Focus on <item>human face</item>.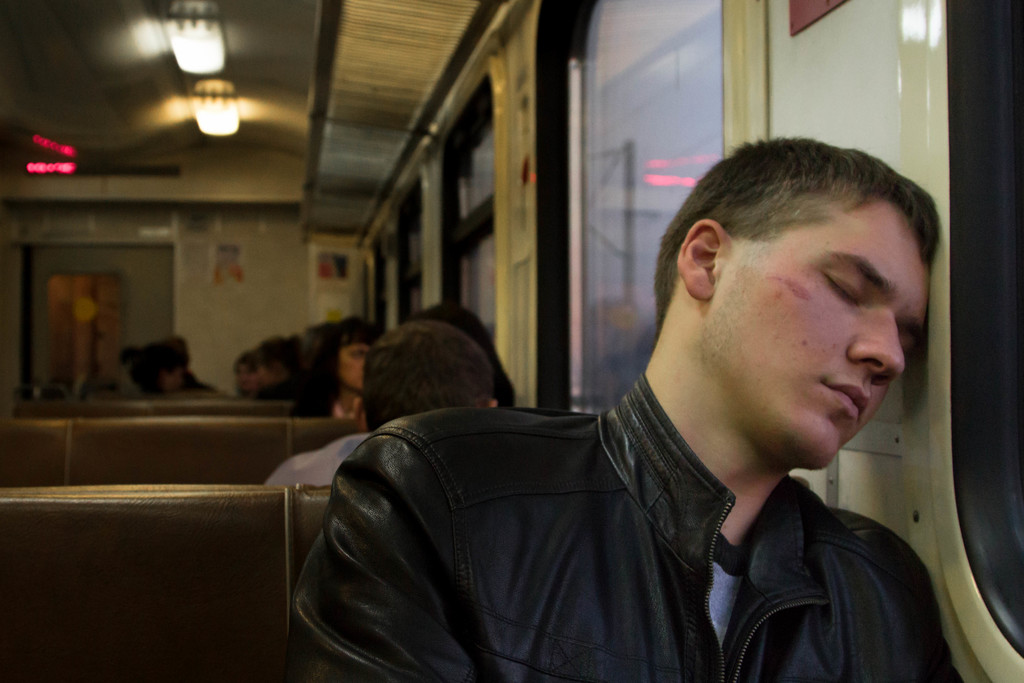
Focused at BBox(343, 342, 364, 395).
